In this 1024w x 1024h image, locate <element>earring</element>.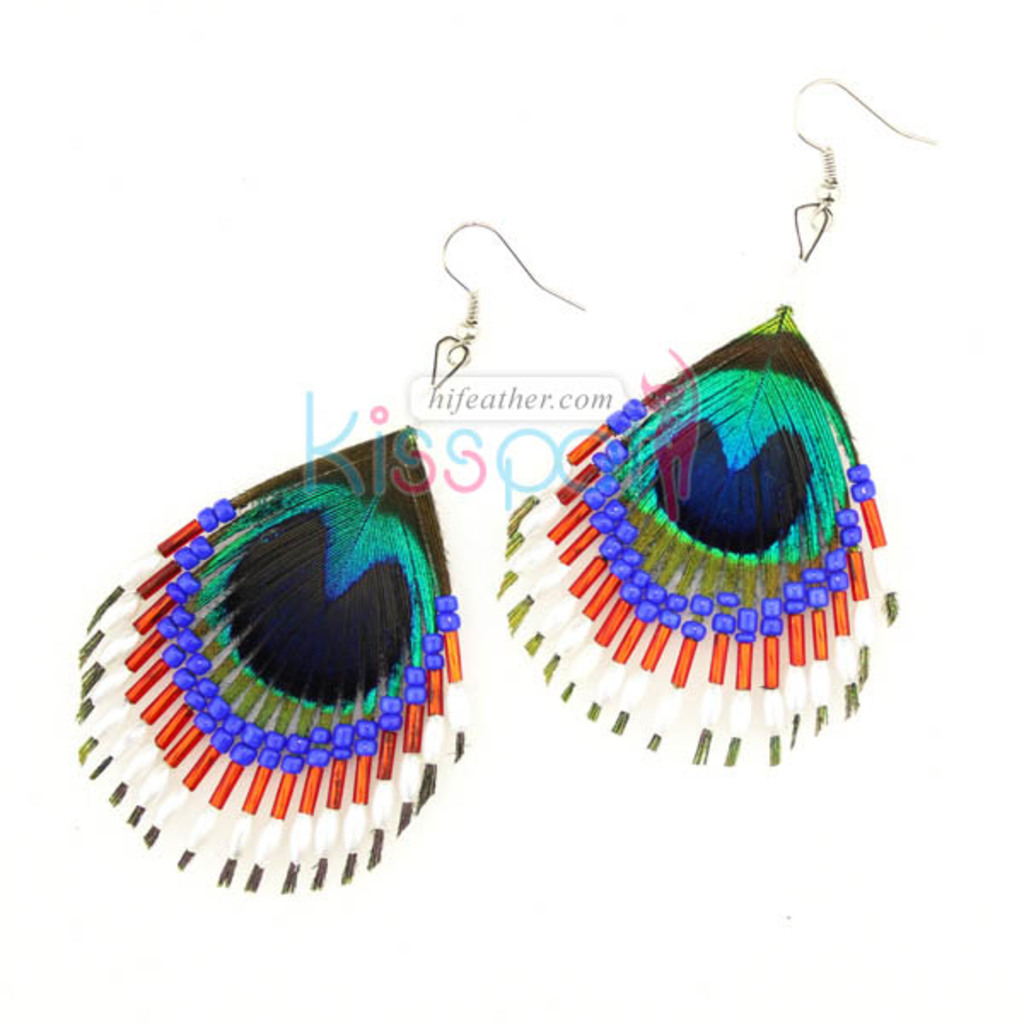
Bounding box: x1=67 y1=205 x2=587 y2=903.
